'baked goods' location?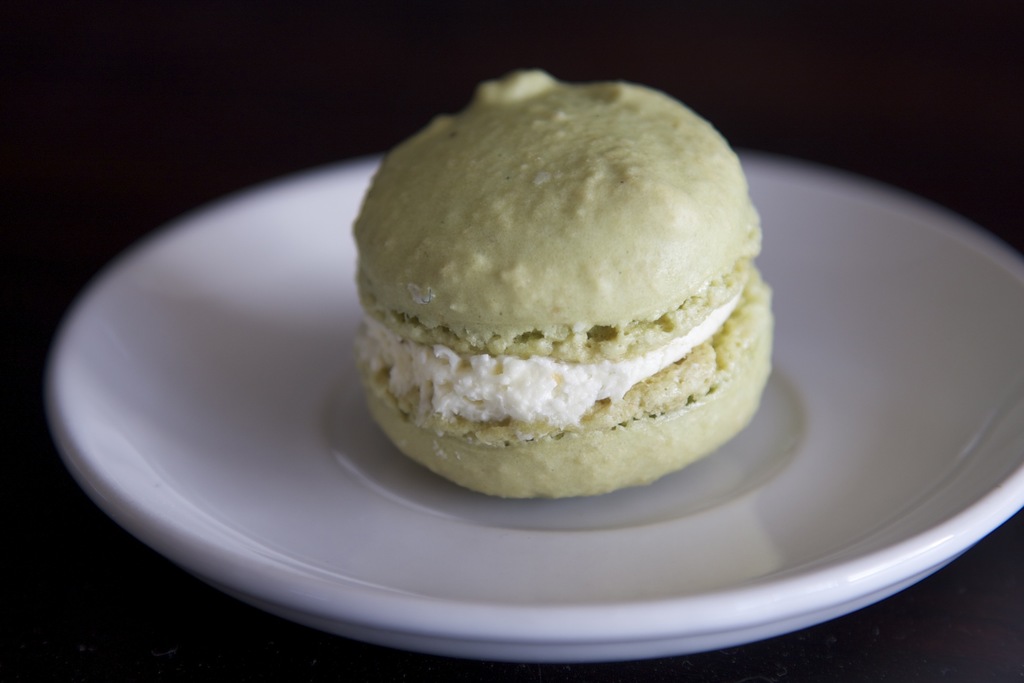
344:54:787:505
